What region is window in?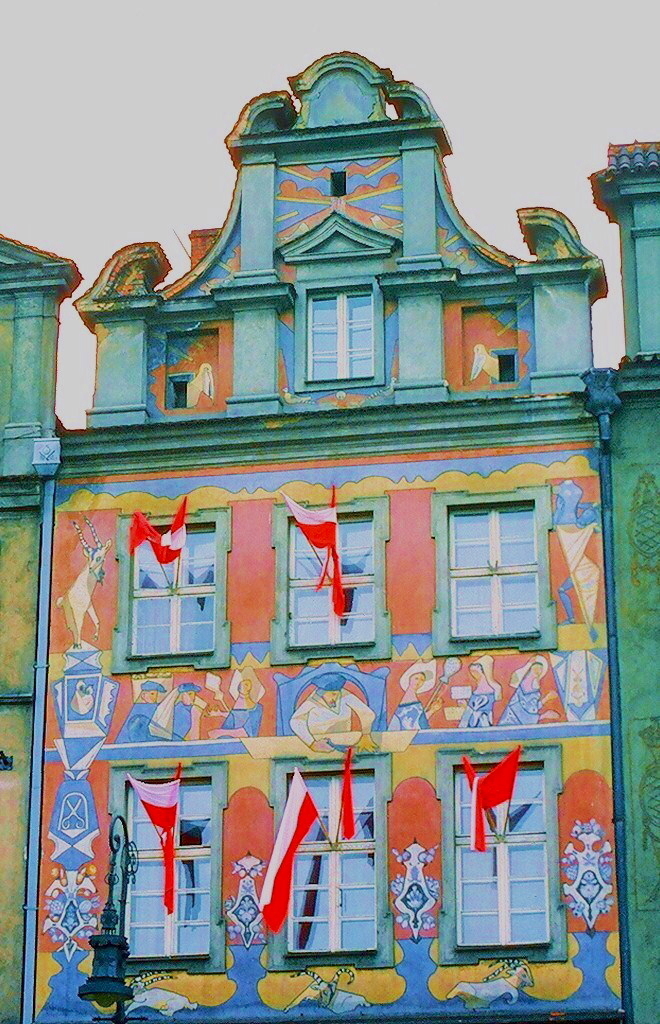
{"x1": 288, "y1": 510, "x2": 373, "y2": 650}.
